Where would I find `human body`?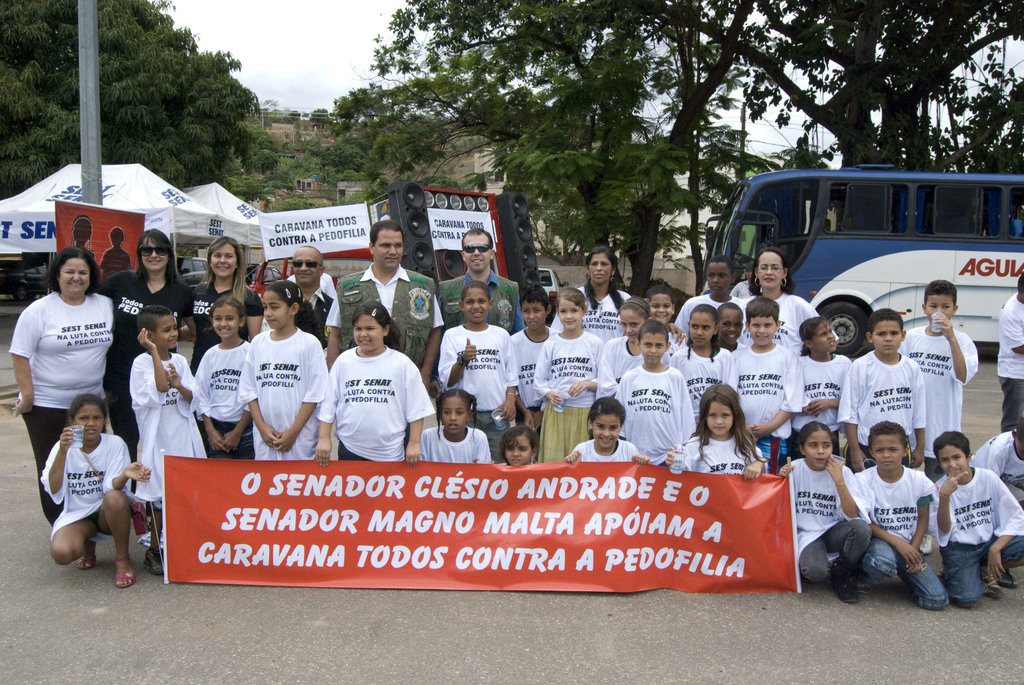
At 504/418/540/462.
